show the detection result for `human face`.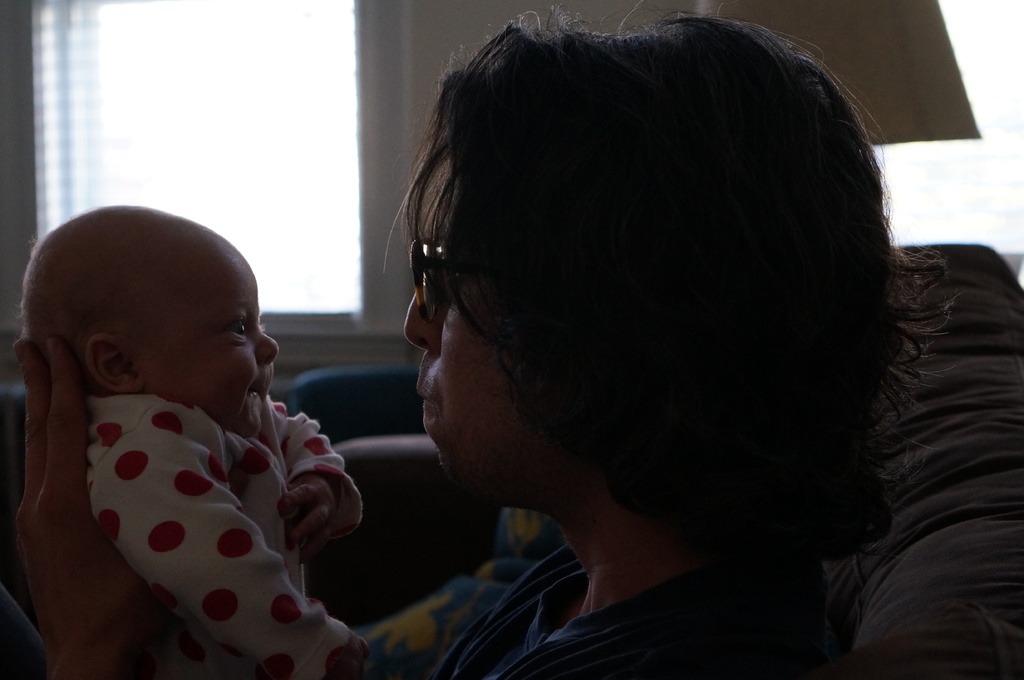
[407,290,556,499].
